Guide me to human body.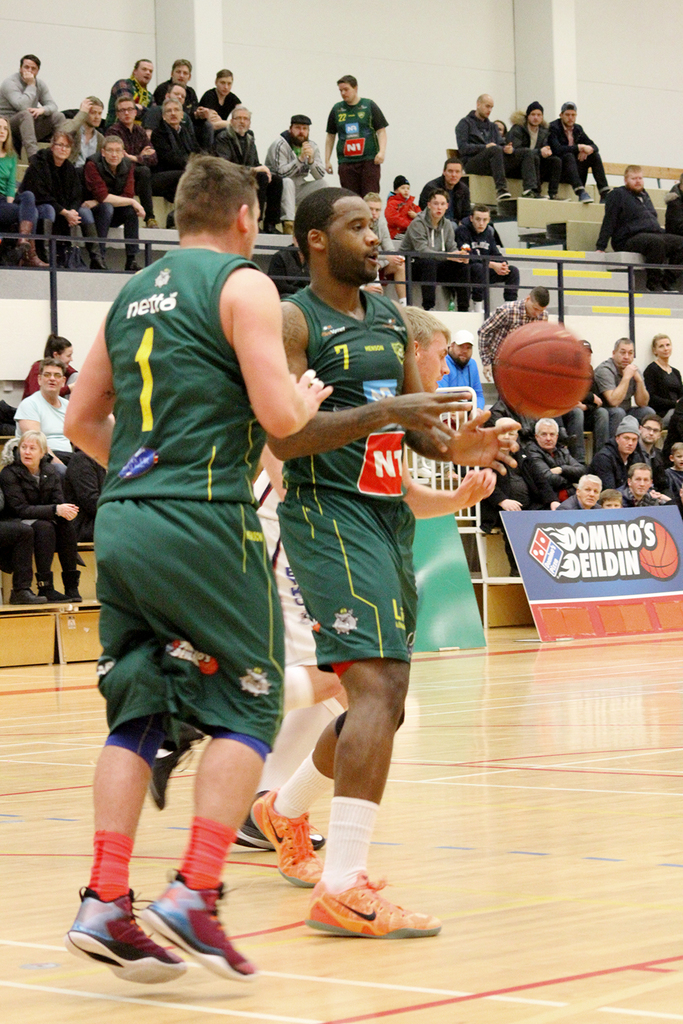
Guidance: Rect(23, 356, 75, 393).
